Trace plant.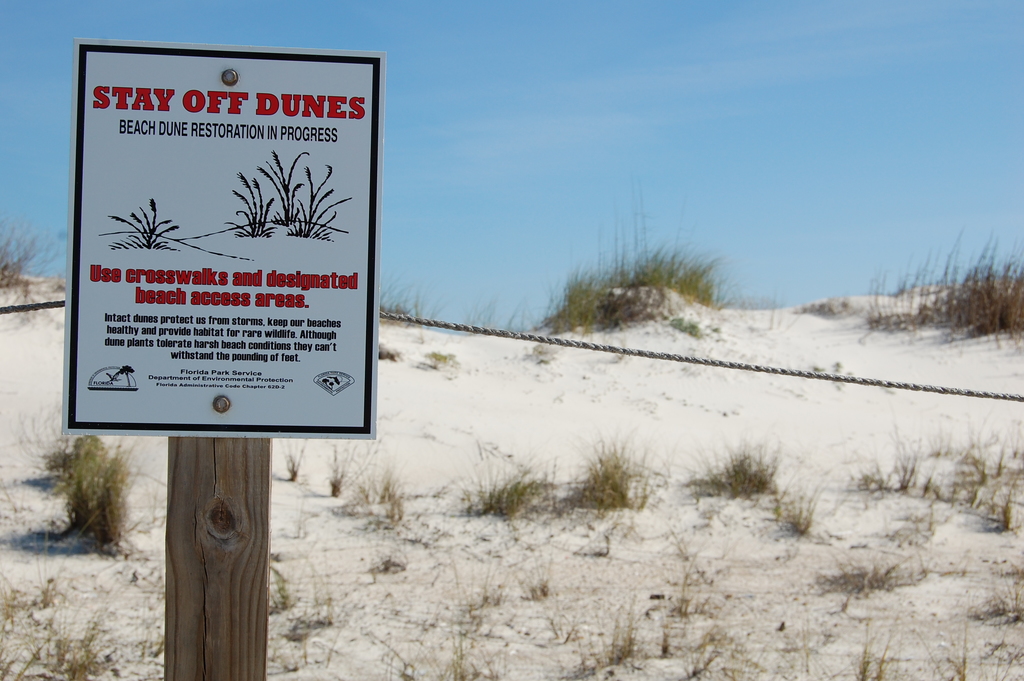
Traced to detection(819, 561, 906, 597).
